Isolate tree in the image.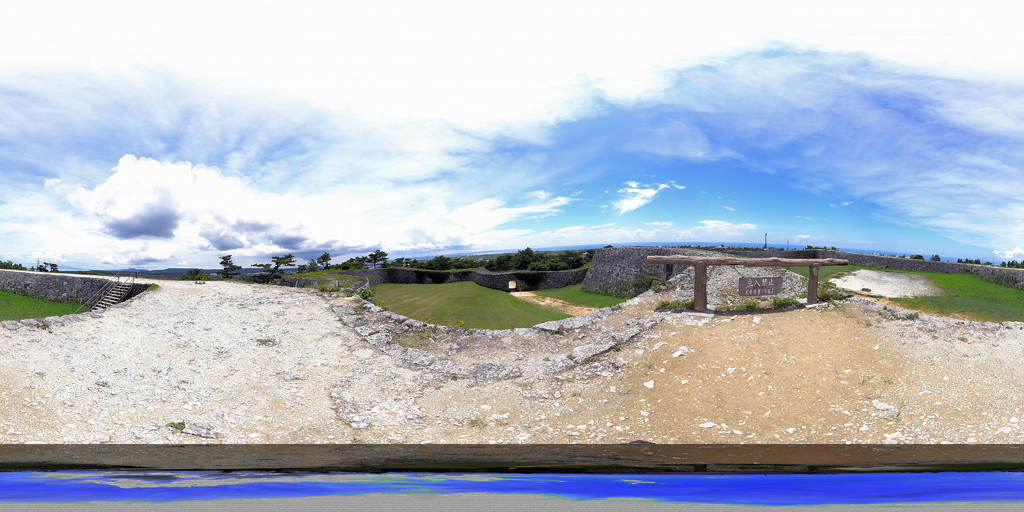
Isolated region: {"left": 265, "top": 252, "right": 295, "bottom": 282}.
